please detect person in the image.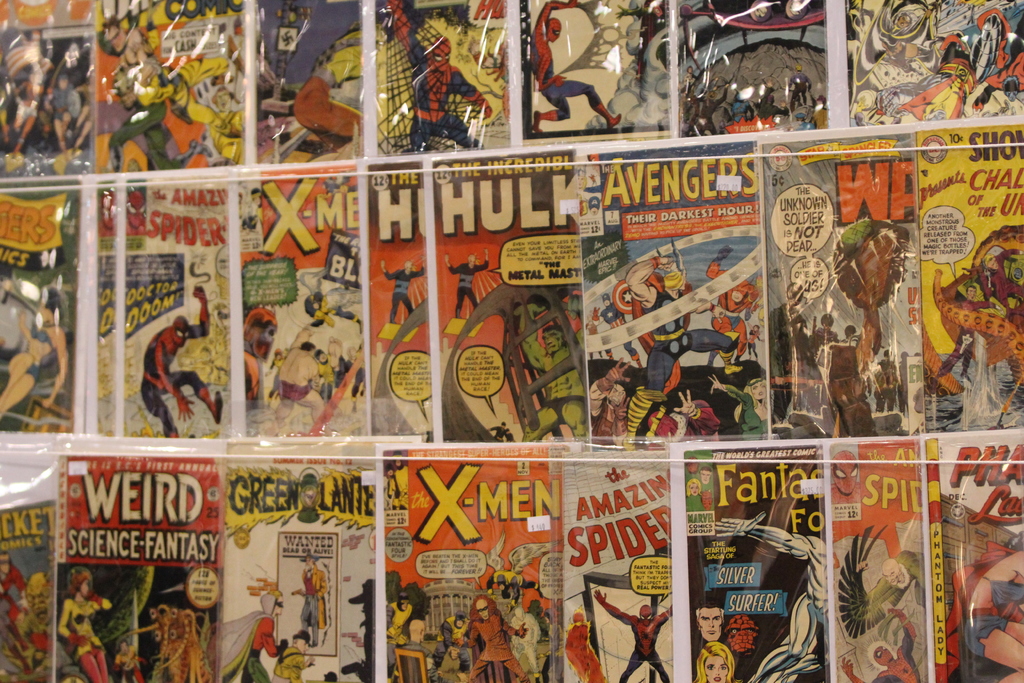
select_region(845, 6, 929, 73).
